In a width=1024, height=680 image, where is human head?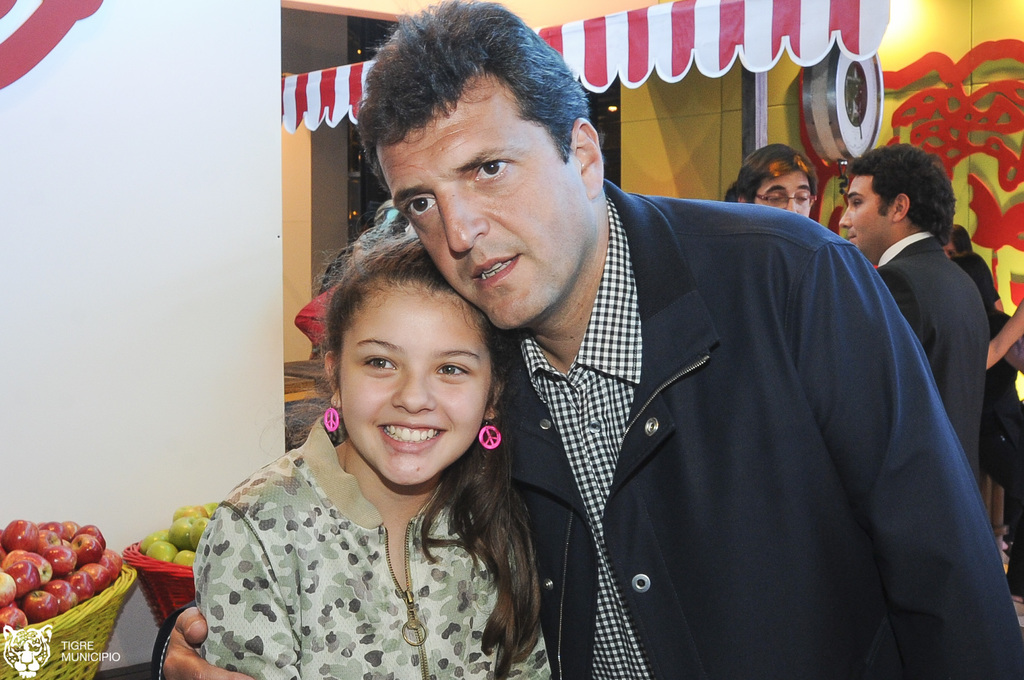
bbox=(355, 0, 604, 332).
